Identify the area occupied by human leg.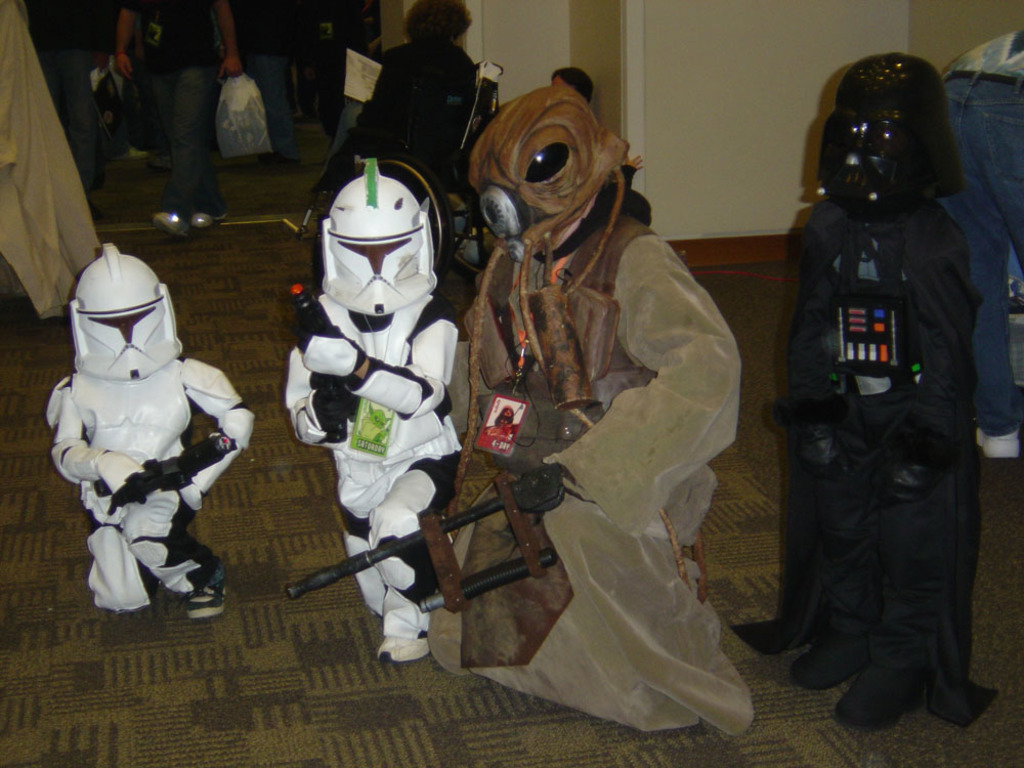
Area: locate(787, 494, 878, 691).
